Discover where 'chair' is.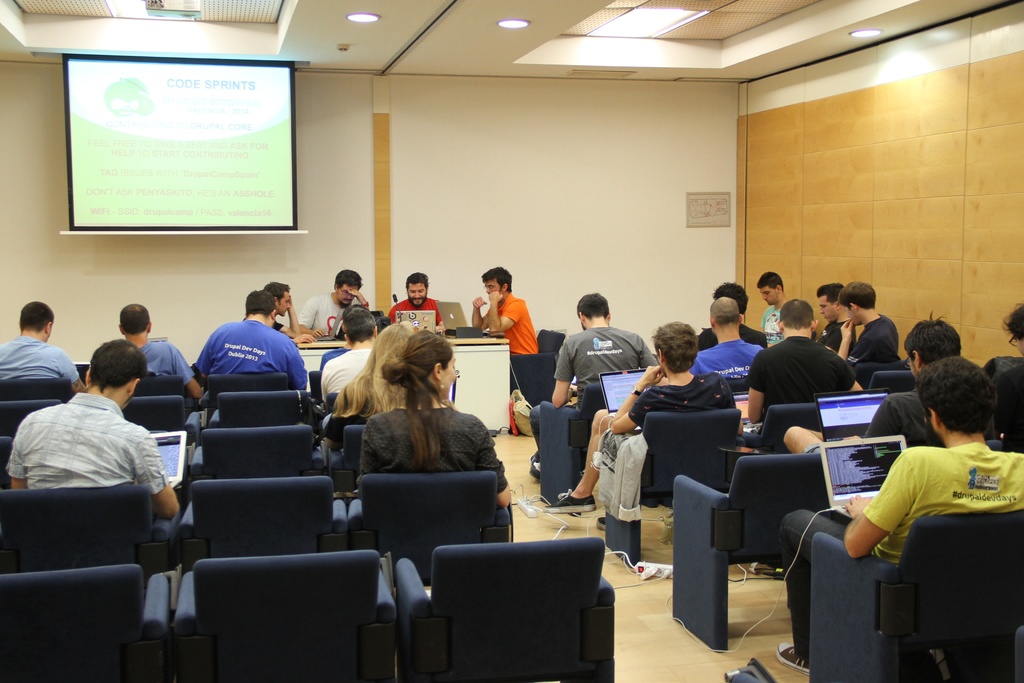
Discovered at {"x1": 808, "y1": 504, "x2": 1023, "y2": 682}.
